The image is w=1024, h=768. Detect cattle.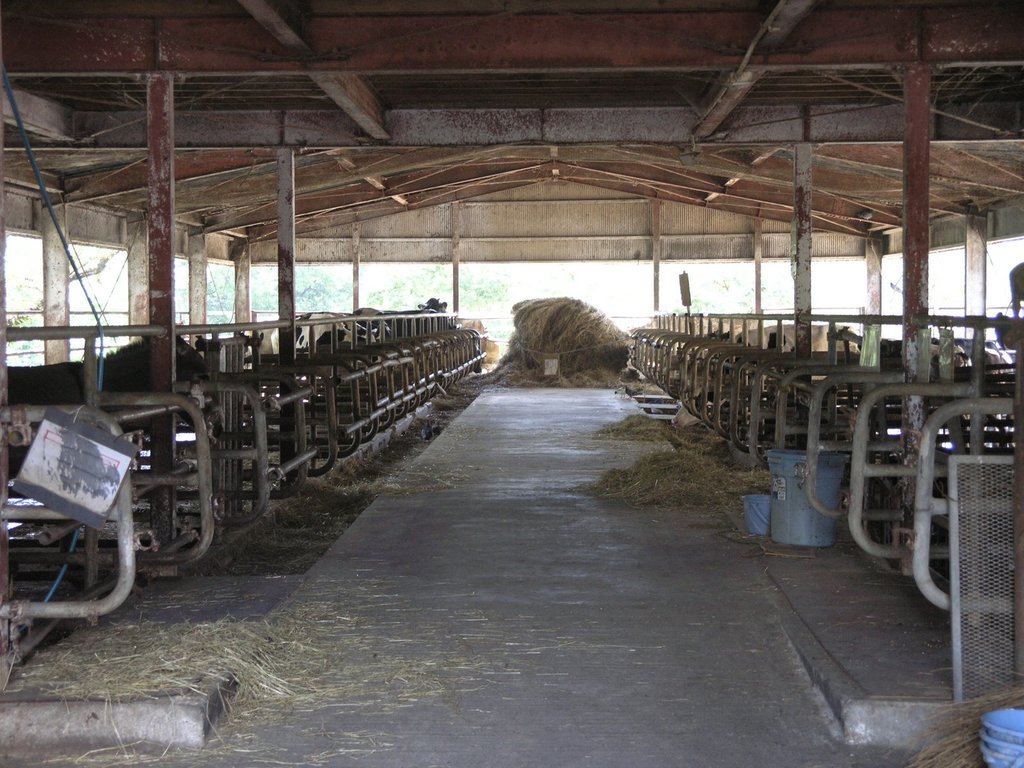
Detection: (387,295,449,326).
